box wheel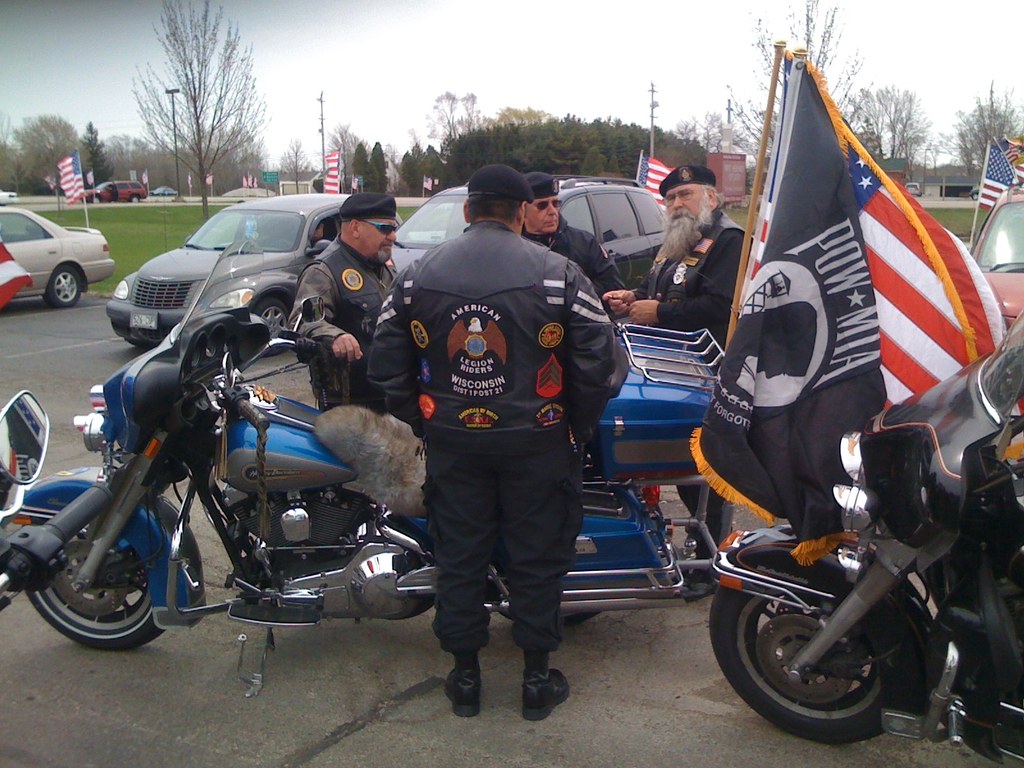
43 266 81 307
